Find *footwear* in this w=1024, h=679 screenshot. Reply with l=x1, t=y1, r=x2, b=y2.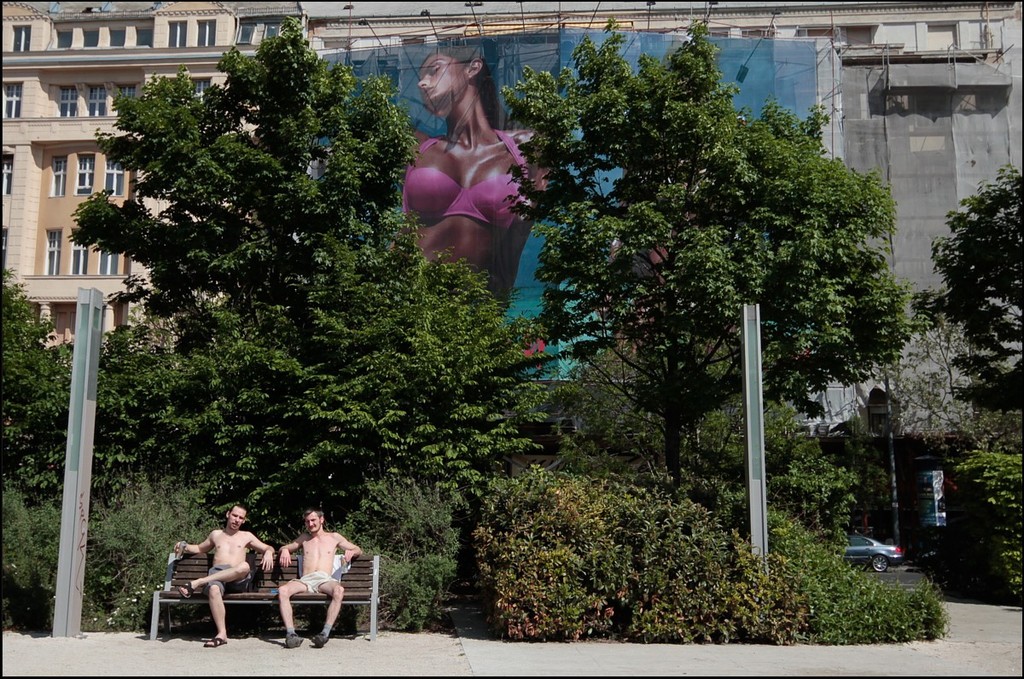
l=283, t=624, r=305, b=649.
